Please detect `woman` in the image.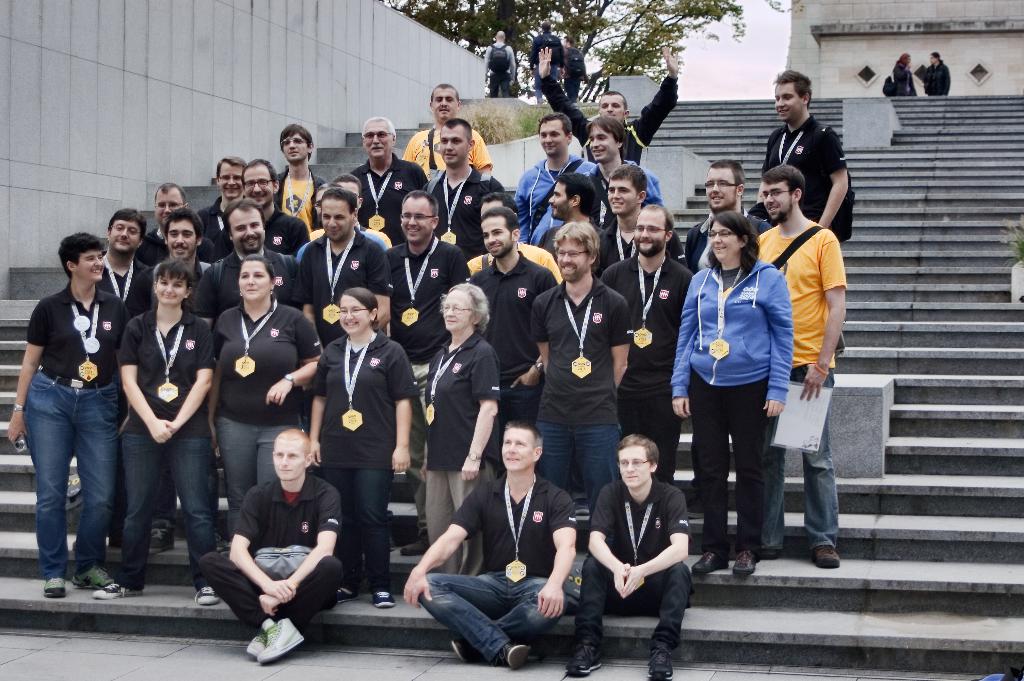
9 233 136 600.
